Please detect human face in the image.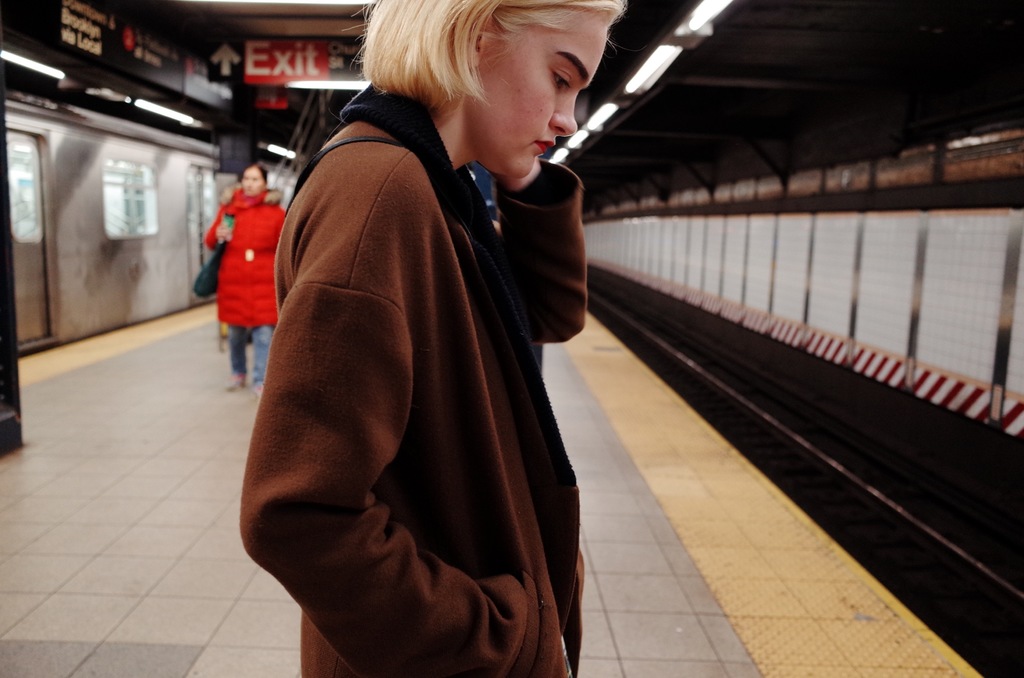
bbox=(467, 10, 607, 182).
